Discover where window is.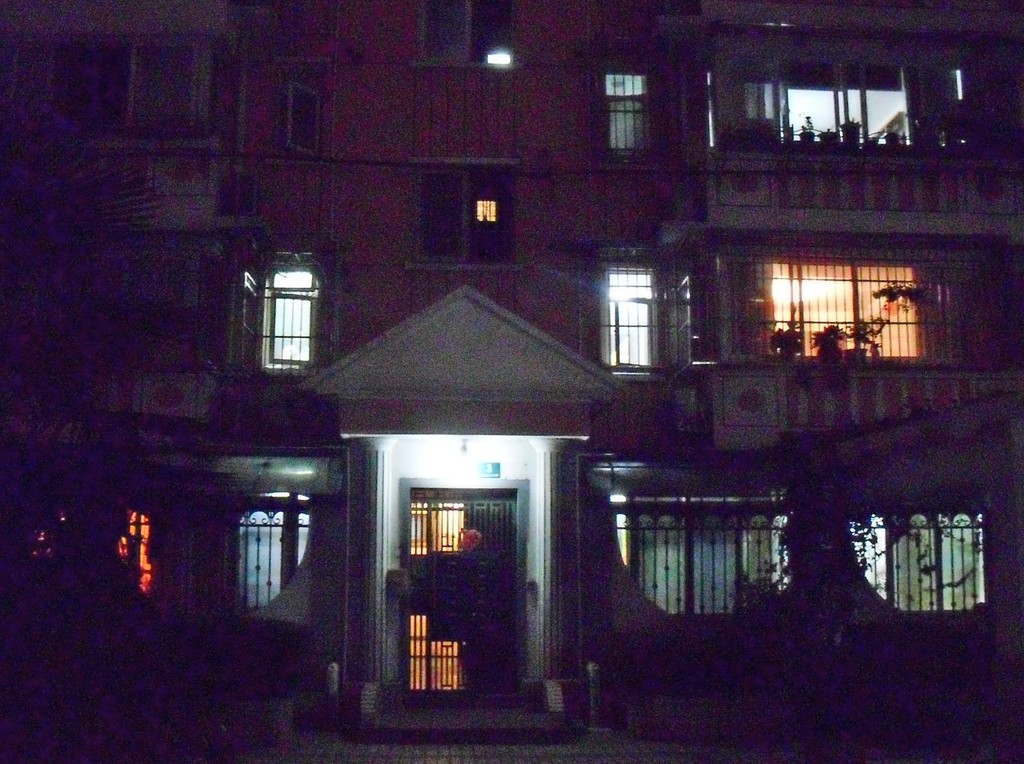
Discovered at box(406, 160, 526, 271).
